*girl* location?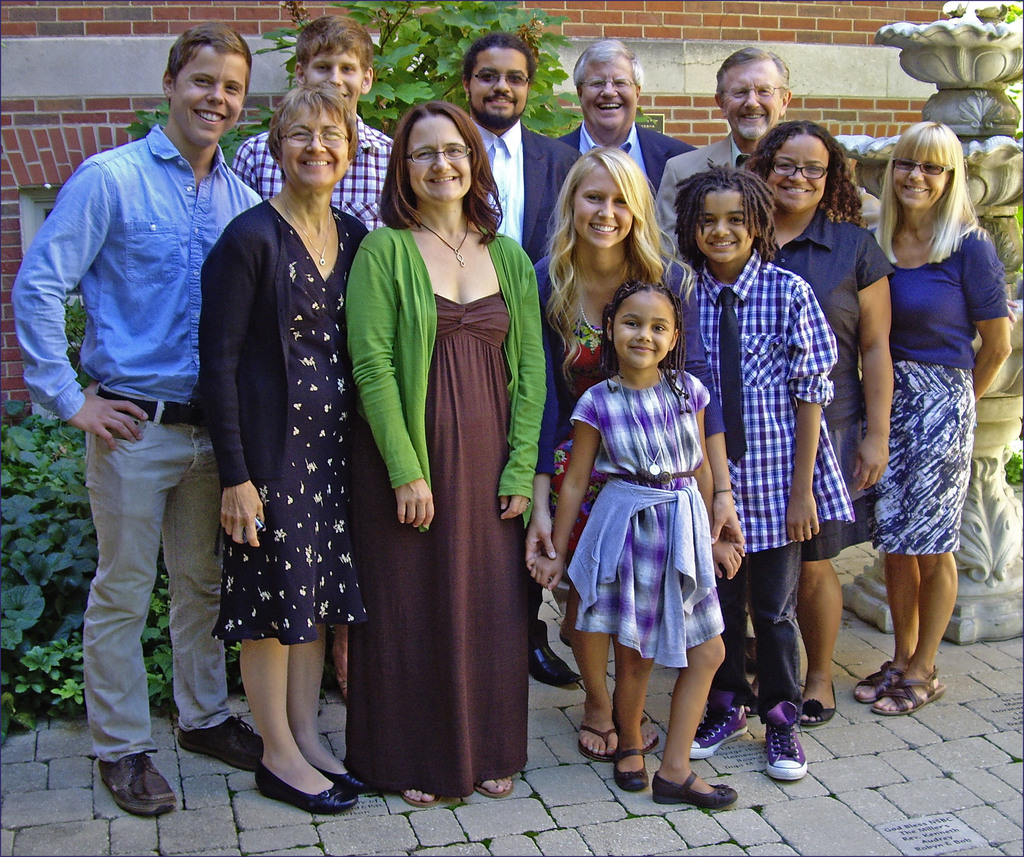
bbox=[532, 284, 746, 815]
